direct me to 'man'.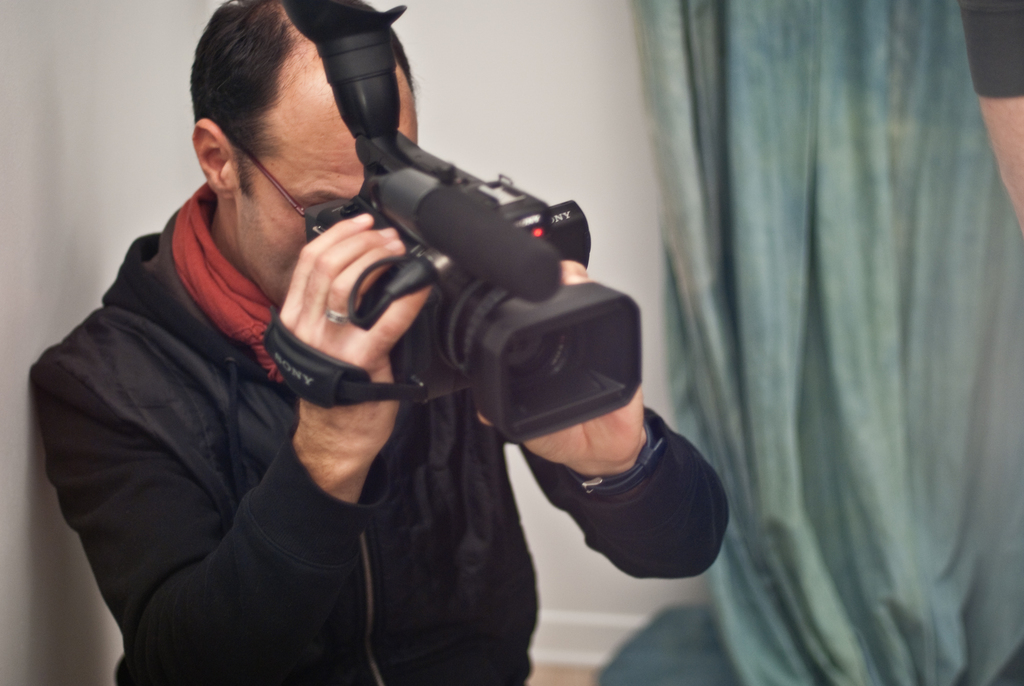
Direction: locate(31, 0, 739, 656).
